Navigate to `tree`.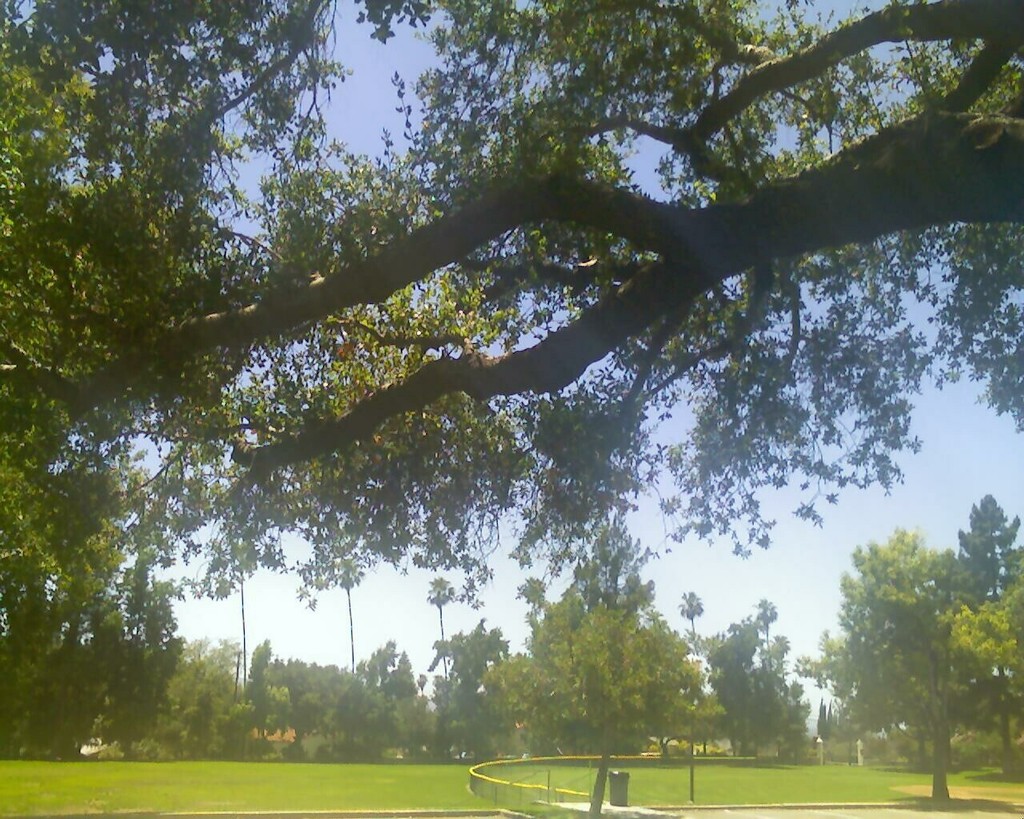
Navigation target: BBox(502, 497, 689, 755).
